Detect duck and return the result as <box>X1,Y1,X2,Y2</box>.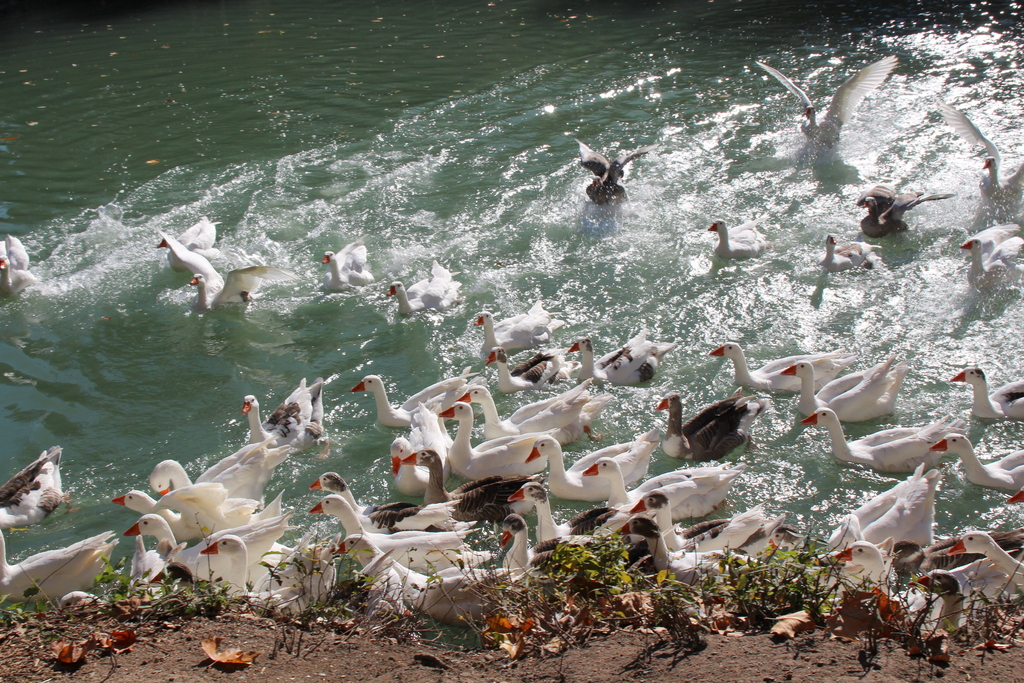
<box>0,530,134,609</box>.
